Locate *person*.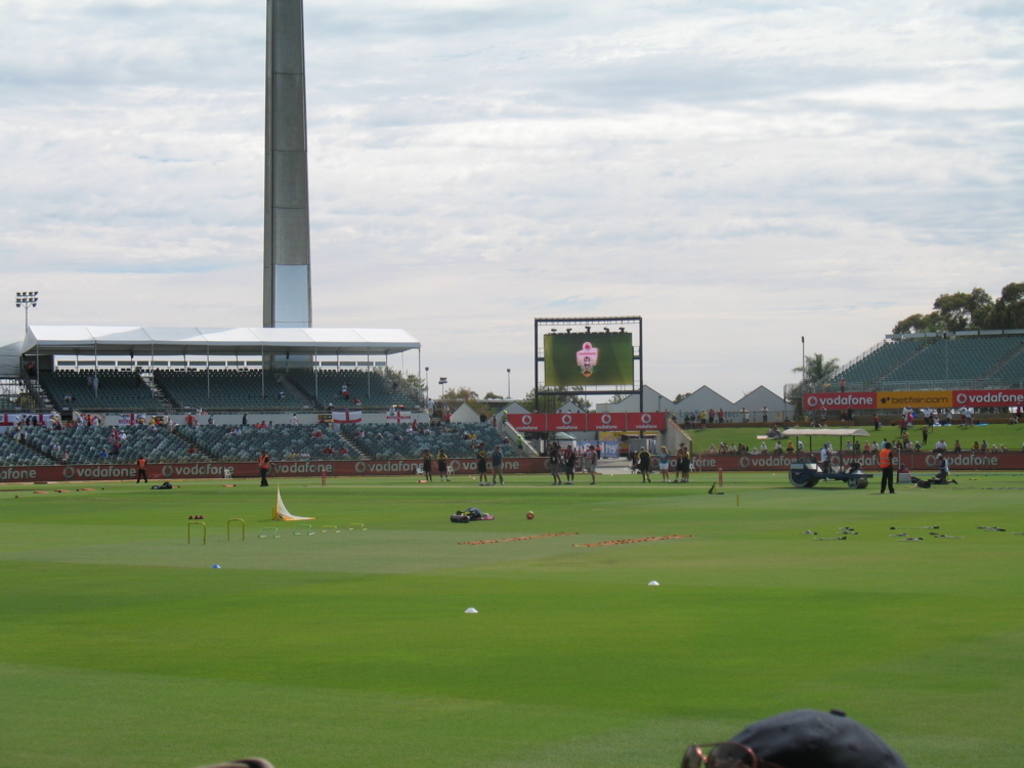
Bounding box: bbox(772, 436, 783, 453).
